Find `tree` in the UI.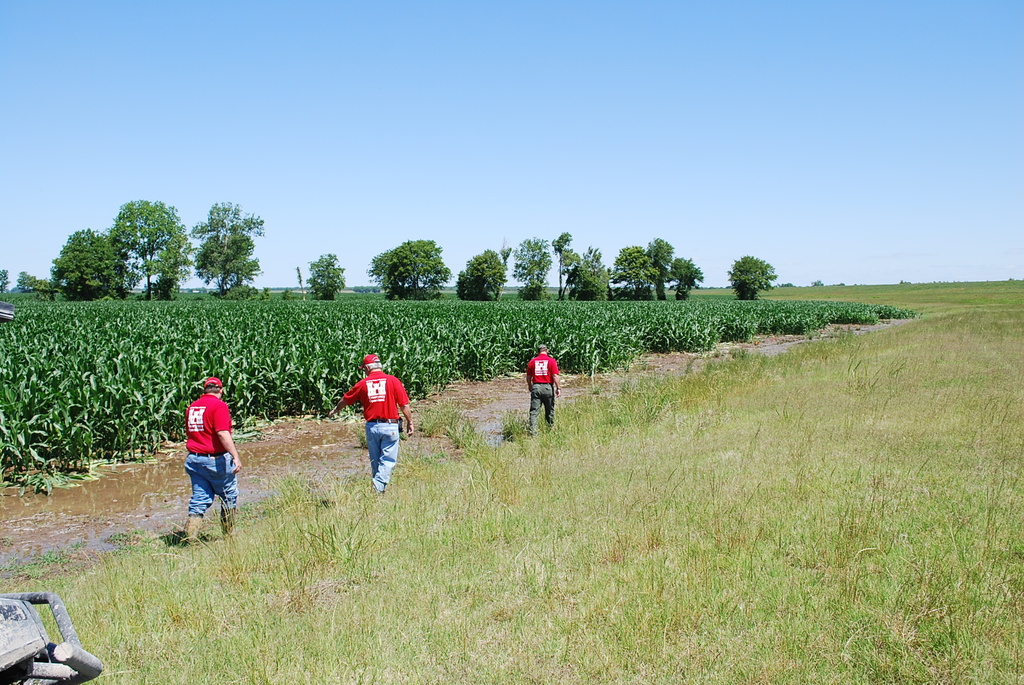
UI element at locate(367, 237, 452, 296).
